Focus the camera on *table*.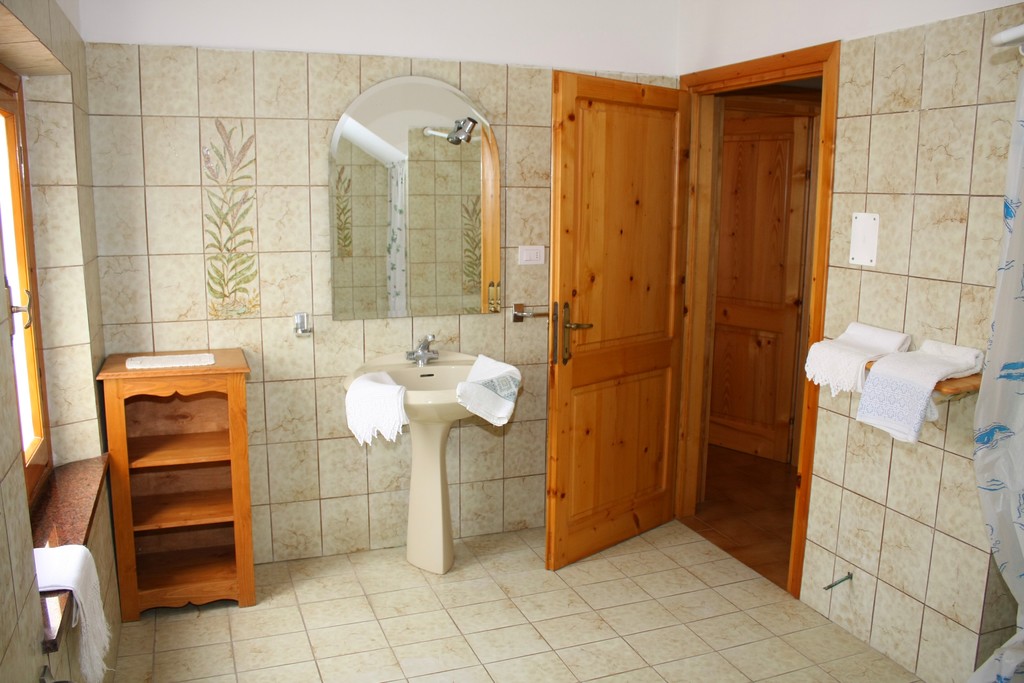
Focus region: Rect(97, 345, 257, 616).
